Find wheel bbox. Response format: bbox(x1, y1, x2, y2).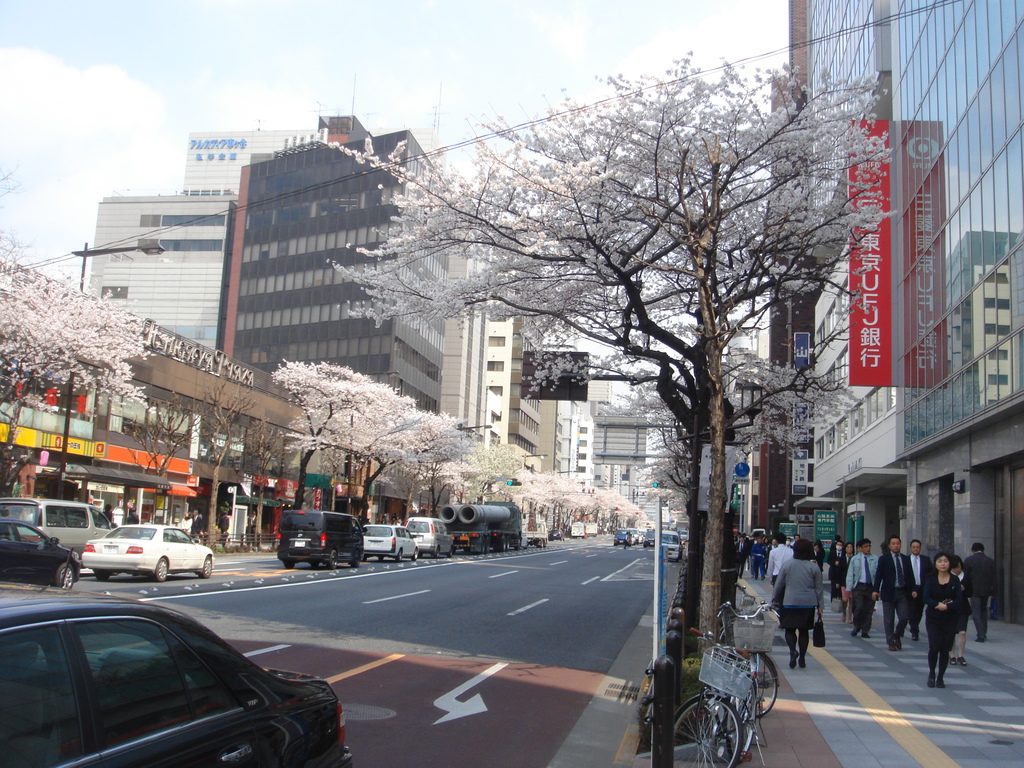
bbox(734, 650, 781, 715).
